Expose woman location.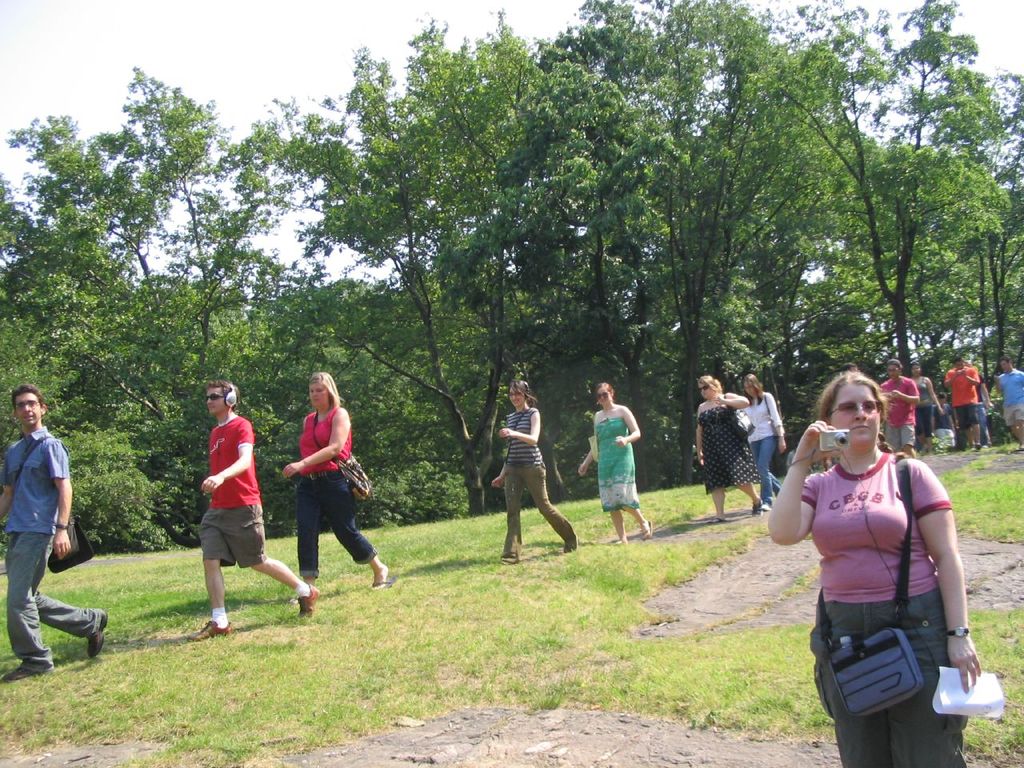
Exposed at 279,374,391,602.
